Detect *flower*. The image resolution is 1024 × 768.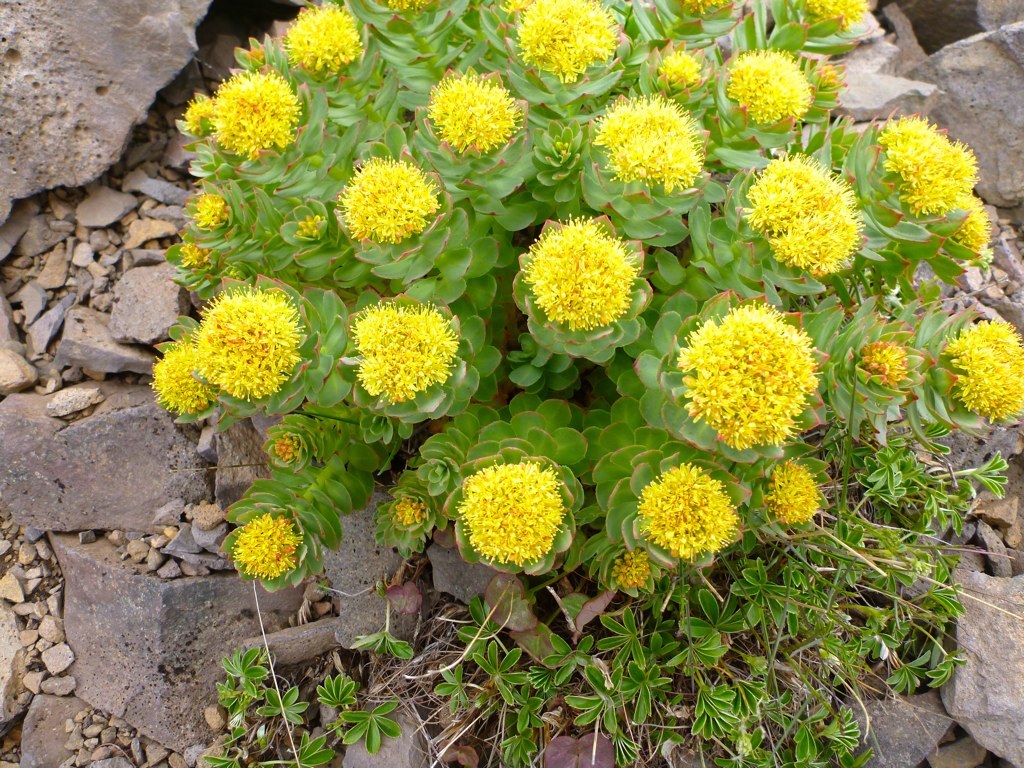
[x1=950, y1=311, x2=1023, y2=423].
